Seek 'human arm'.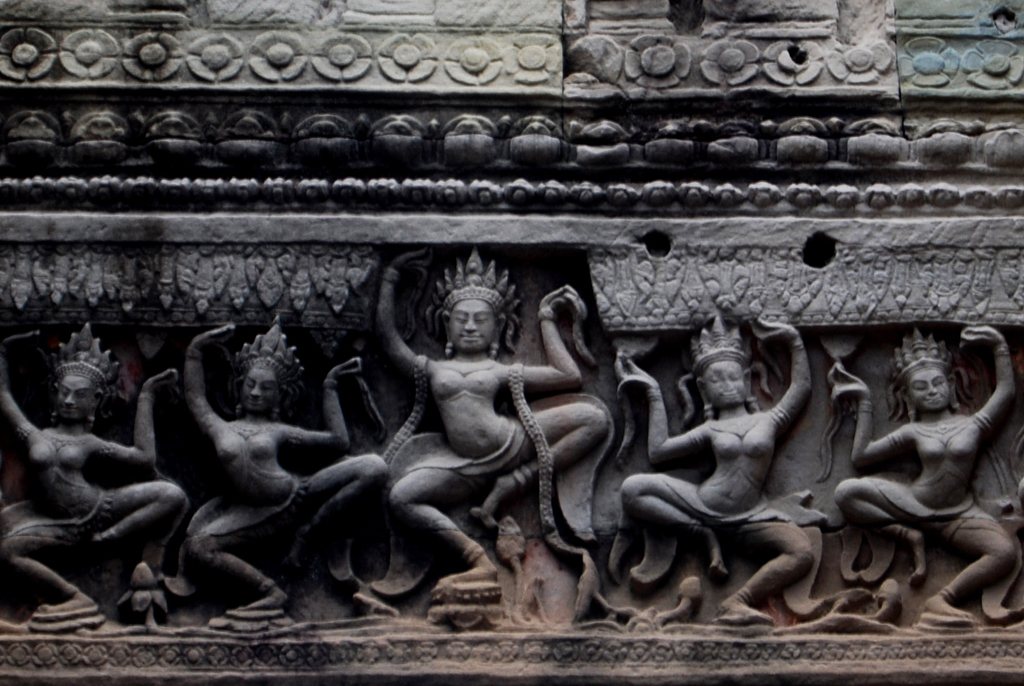
locate(188, 319, 231, 432).
